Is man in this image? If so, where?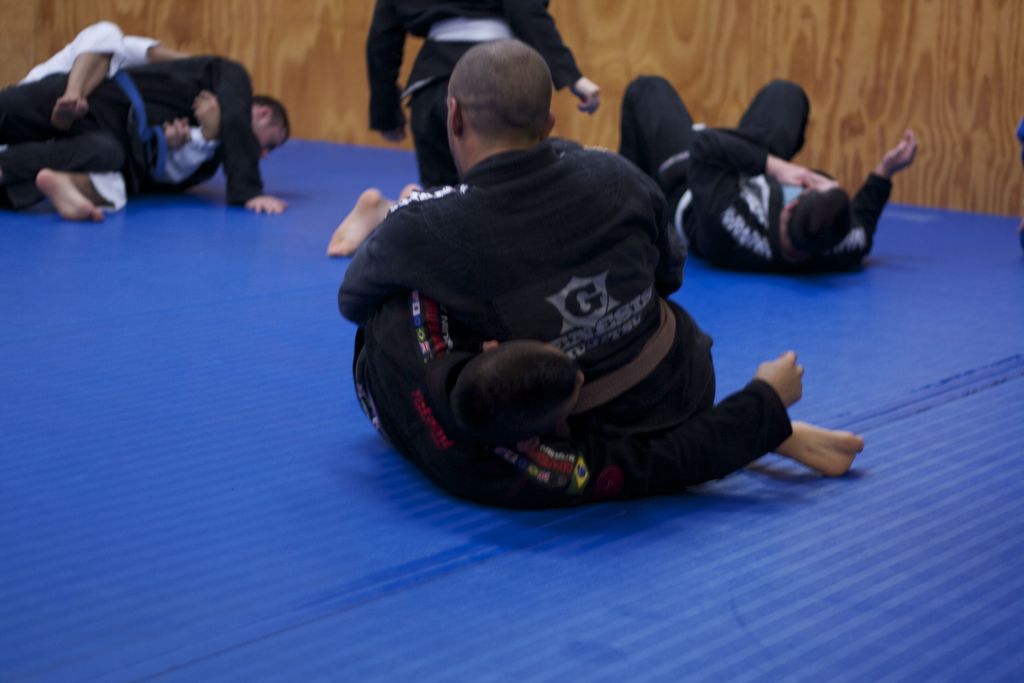
Yes, at [620, 72, 918, 273].
